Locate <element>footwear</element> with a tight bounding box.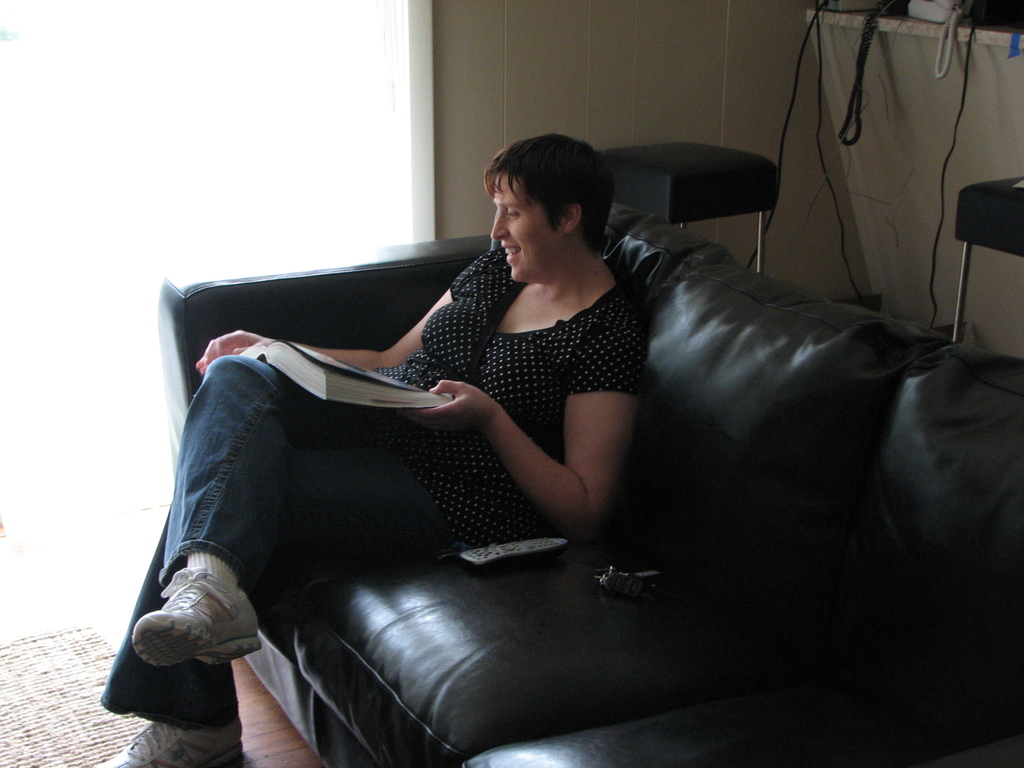
detection(129, 552, 271, 672).
